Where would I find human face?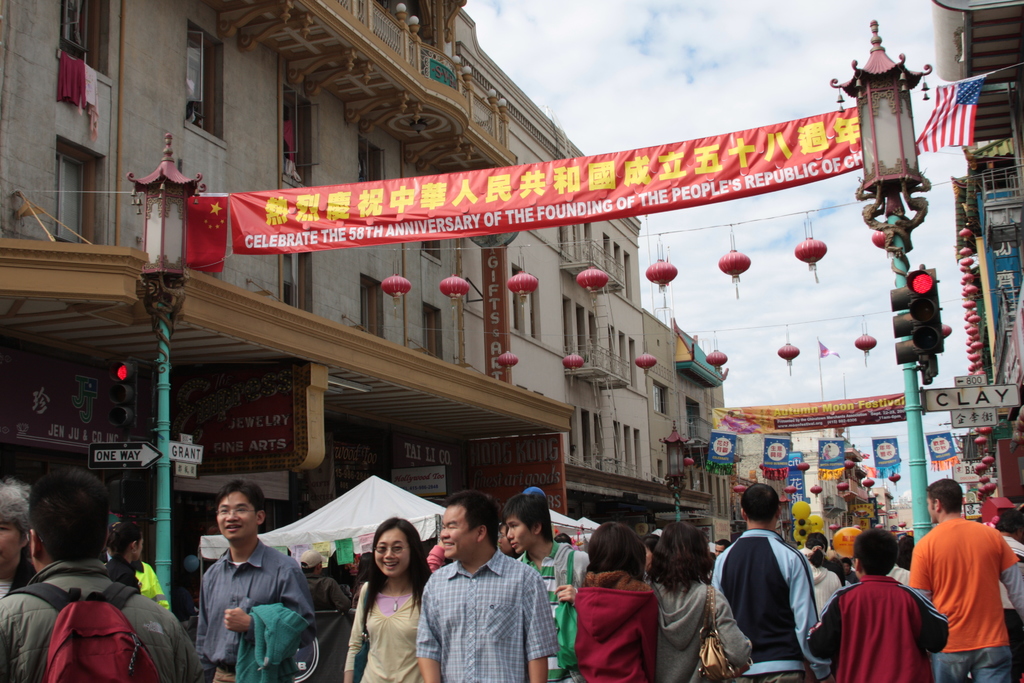
At bbox(372, 527, 412, 573).
